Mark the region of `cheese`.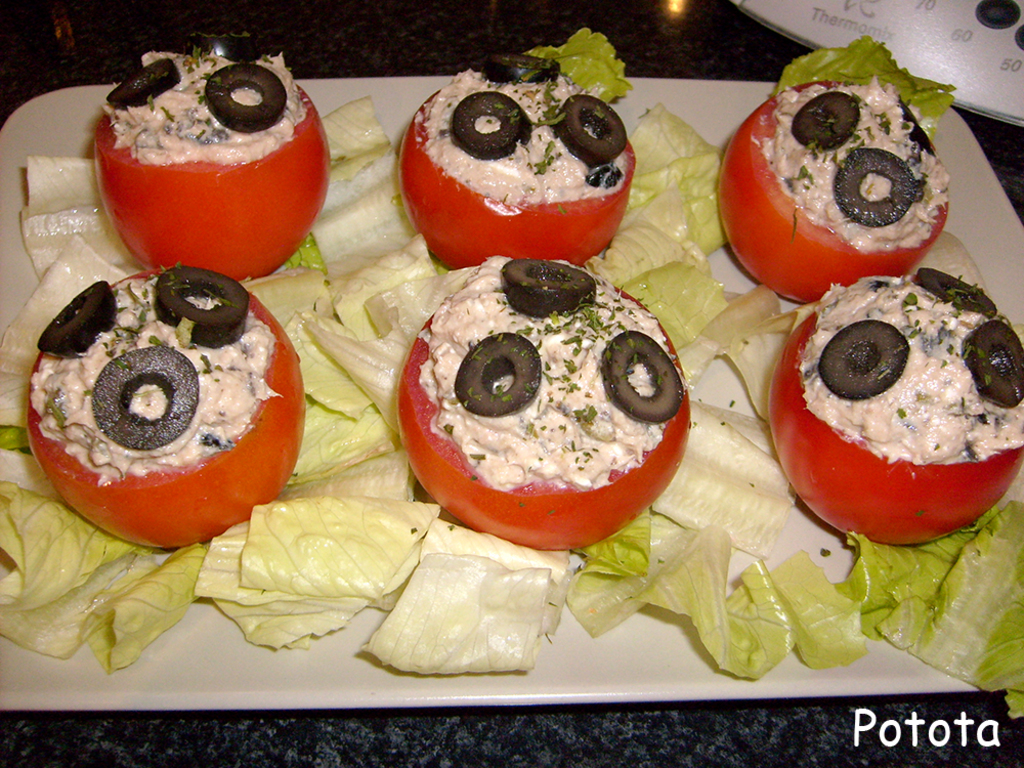
Region: [x1=26, y1=263, x2=283, y2=475].
